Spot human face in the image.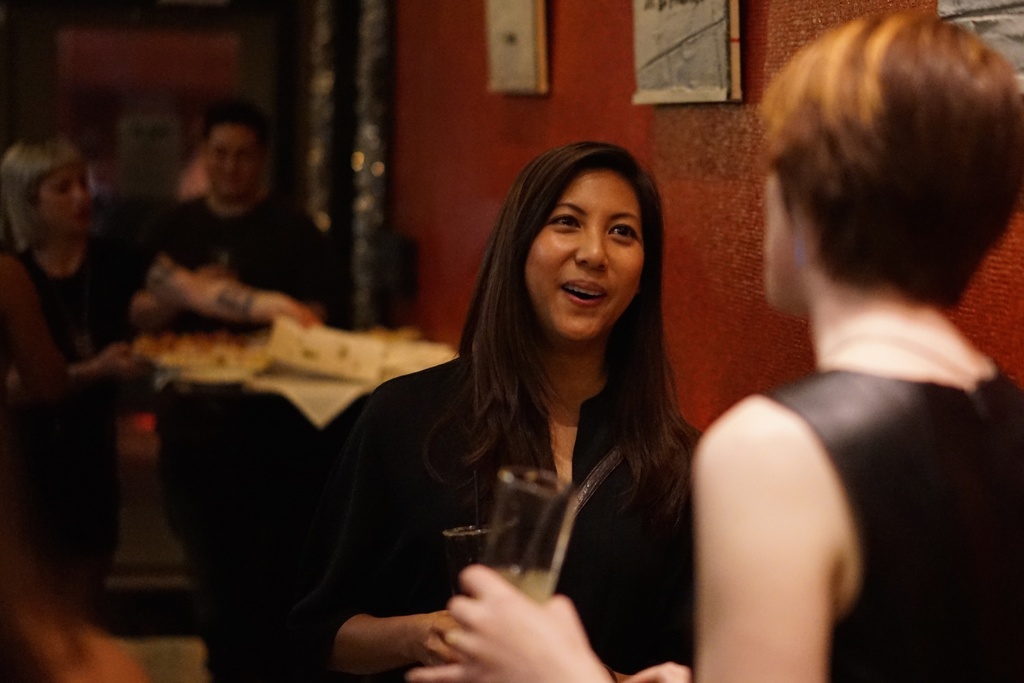
human face found at select_region(198, 130, 264, 204).
